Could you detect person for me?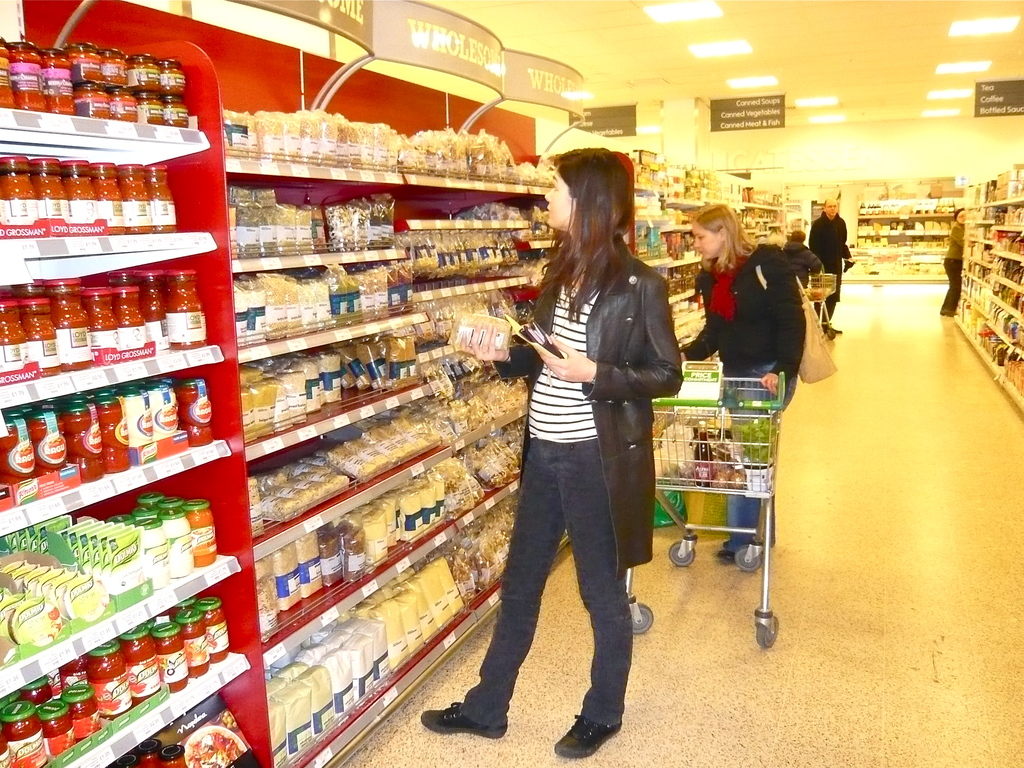
Detection result: (805,191,861,346).
